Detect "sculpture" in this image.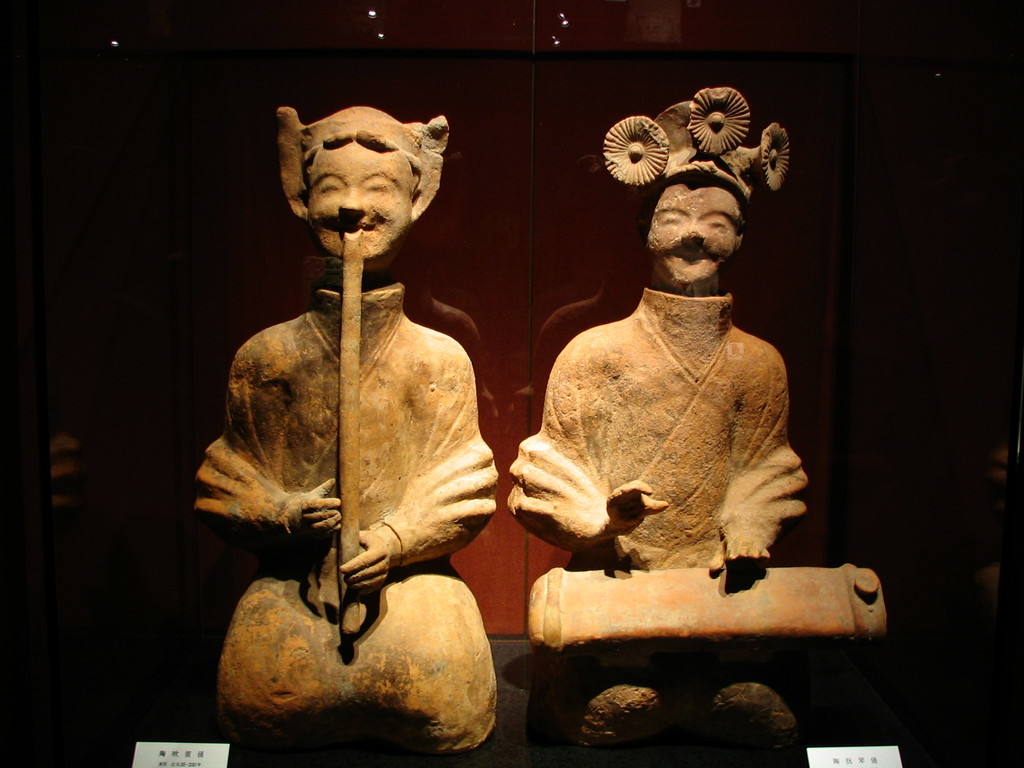
Detection: 196,115,528,764.
